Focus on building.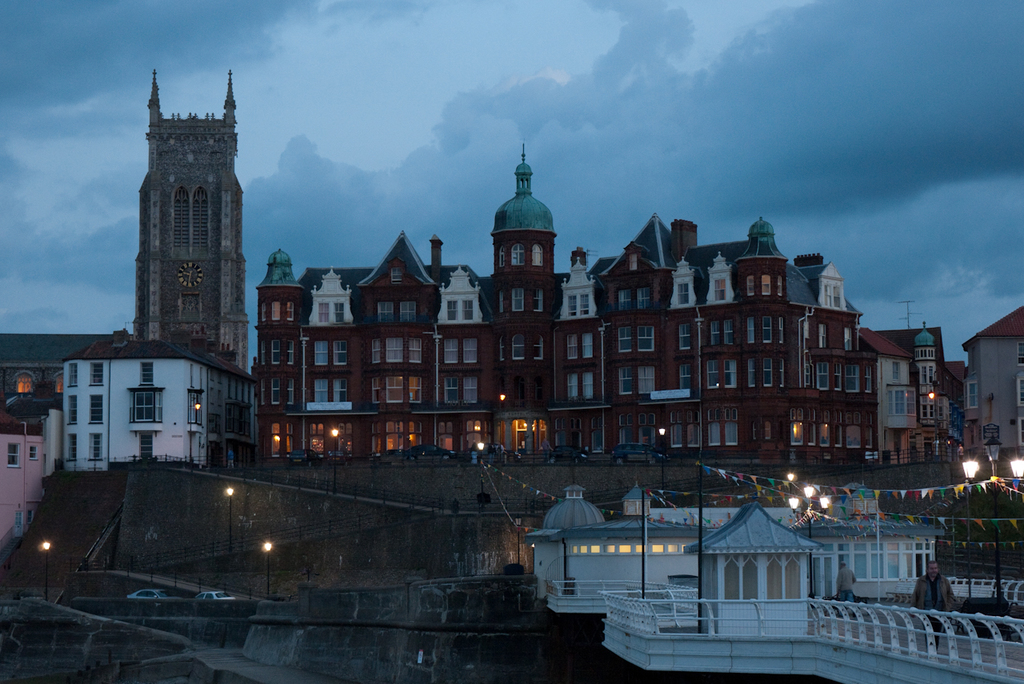
Focused at bbox(859, 327, 916, 462).
